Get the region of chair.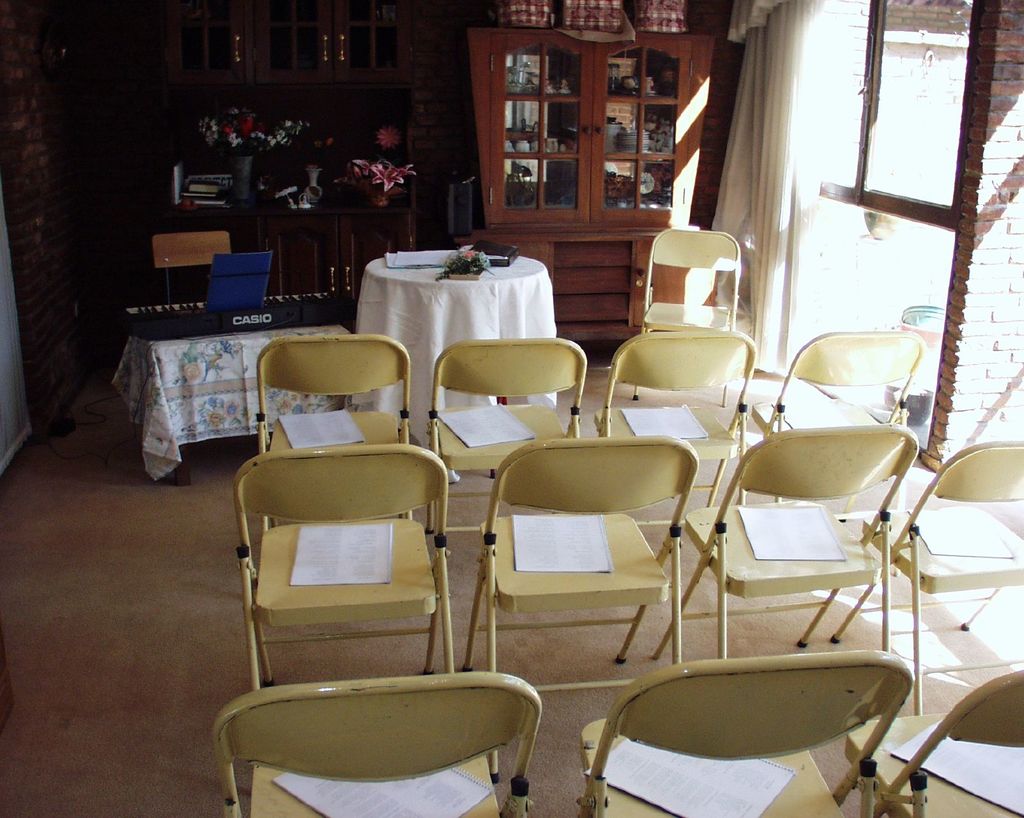
[633, 233, 737, 405].
